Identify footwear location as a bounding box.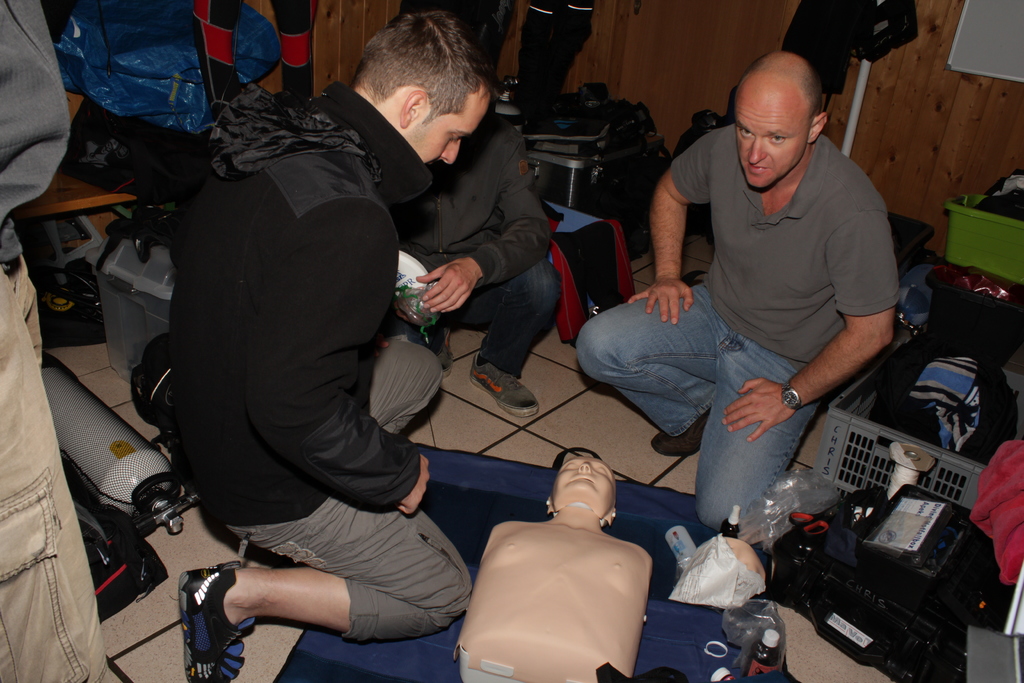
crop(170, 566, 242, 672).
